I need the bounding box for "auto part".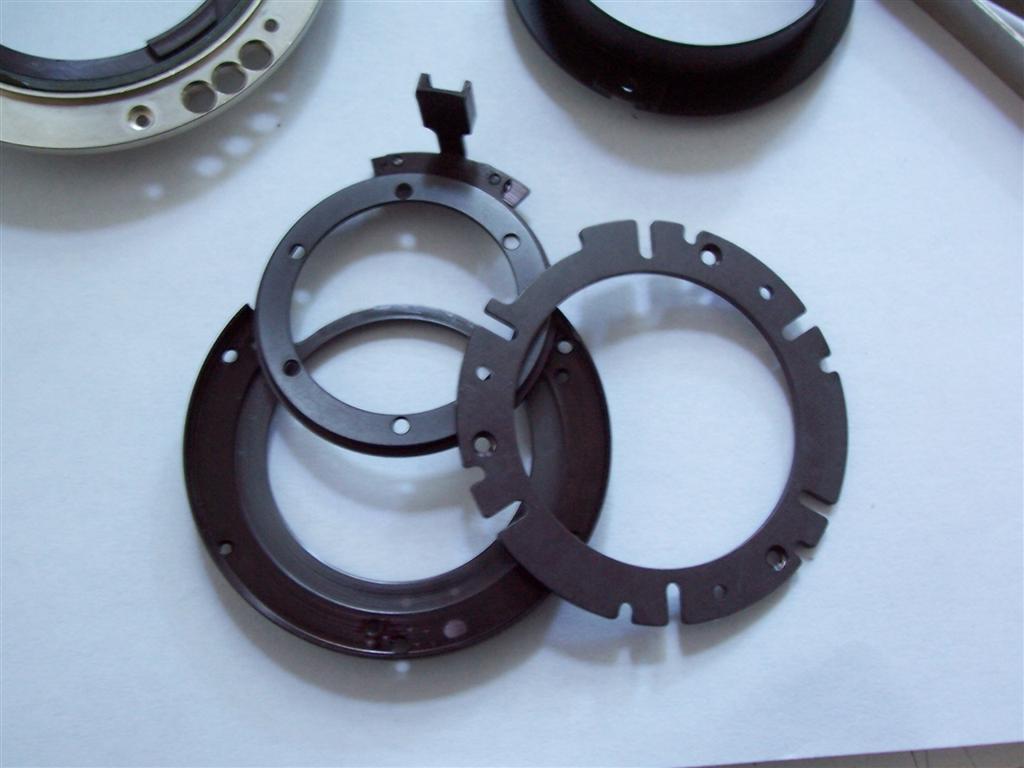
Here it is: bbox(256, 63, 558, 455).
